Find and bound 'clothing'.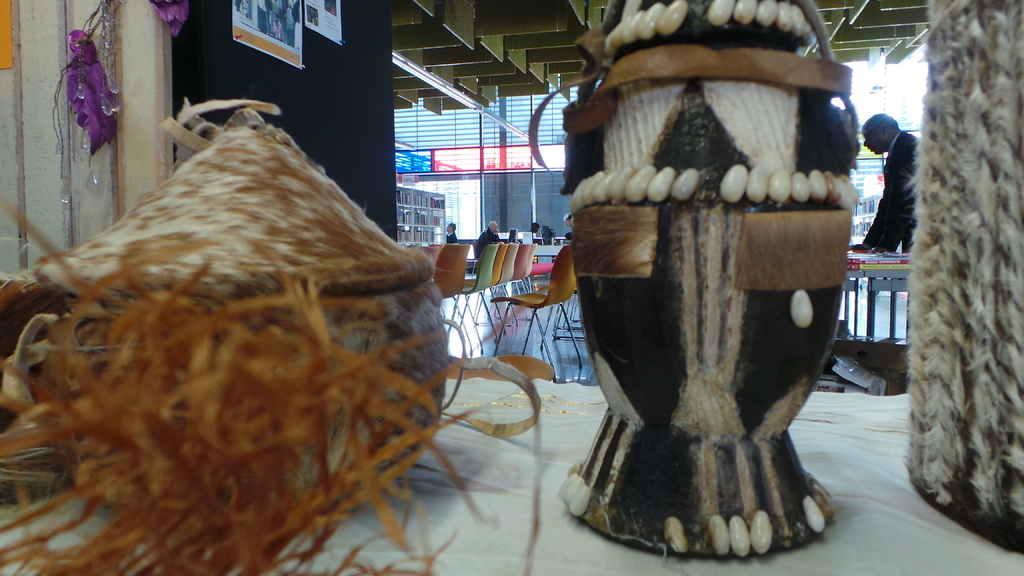
Bound: (x1=561, y1=228, x2=573, y2=245).
